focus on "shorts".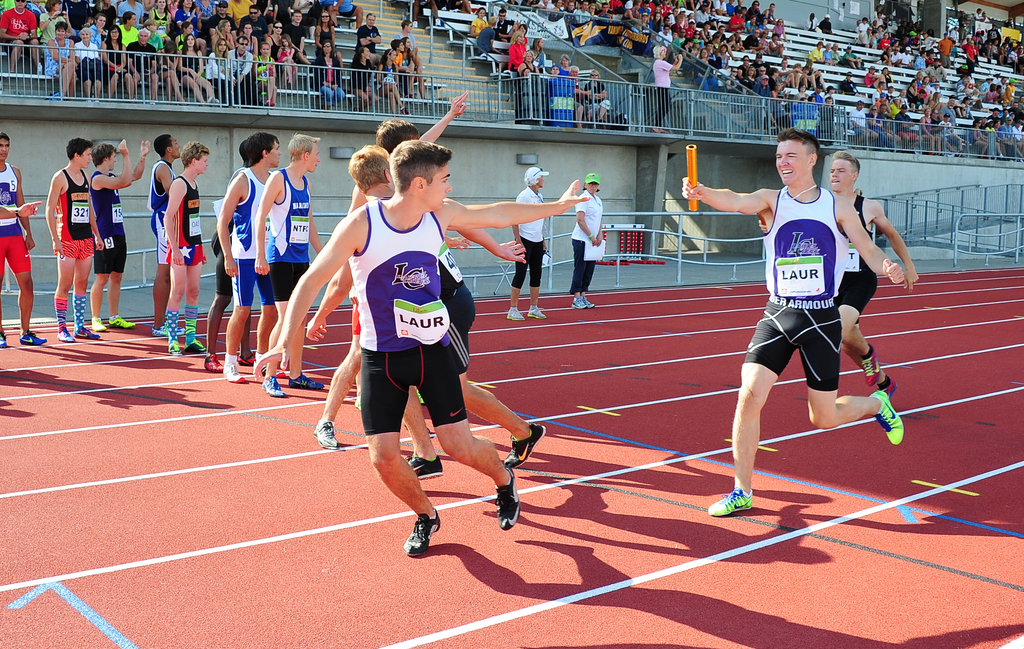
Focused at crop(56, 236, 93, 260).
